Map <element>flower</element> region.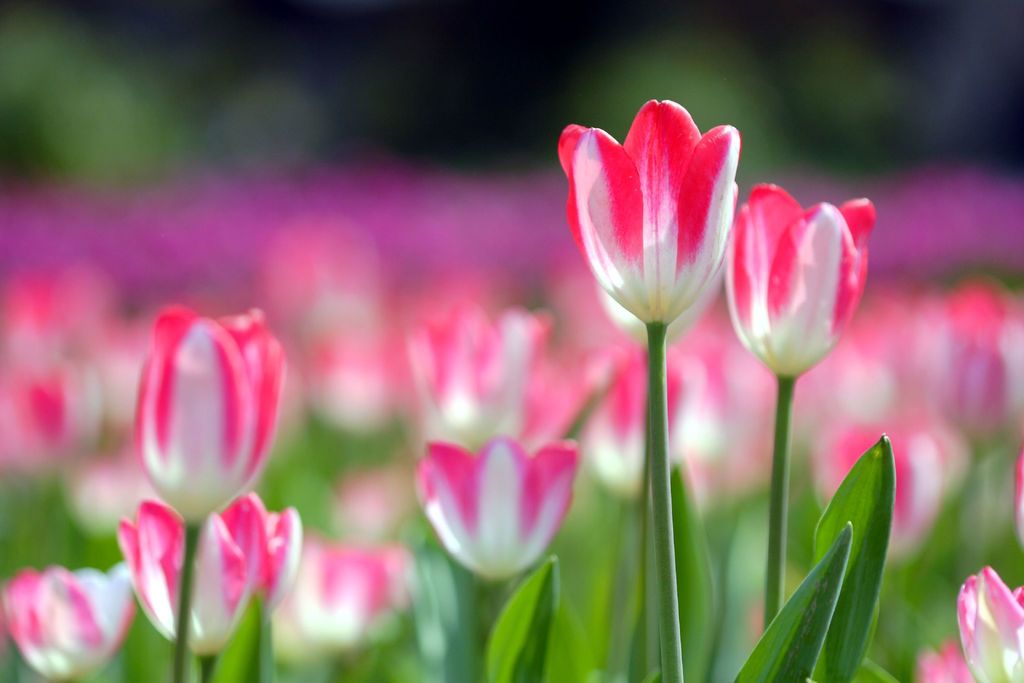
Mapped to {"x1": 243, "y1": 506, "x2": 304, "y2": 611}.
